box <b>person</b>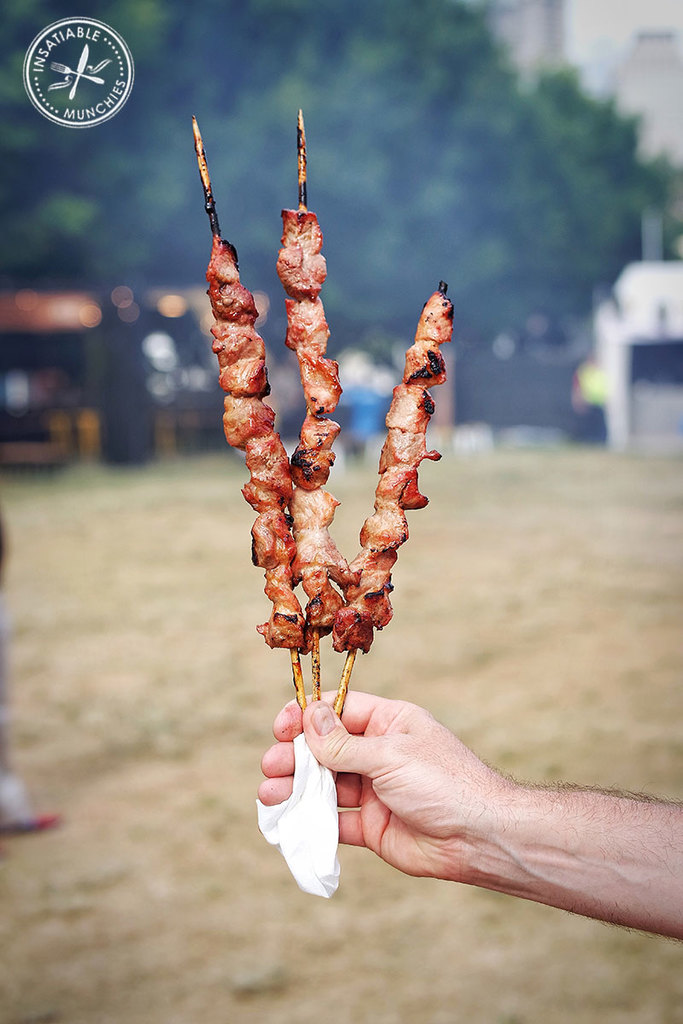
bbox=[254, 683, 682, 944]
